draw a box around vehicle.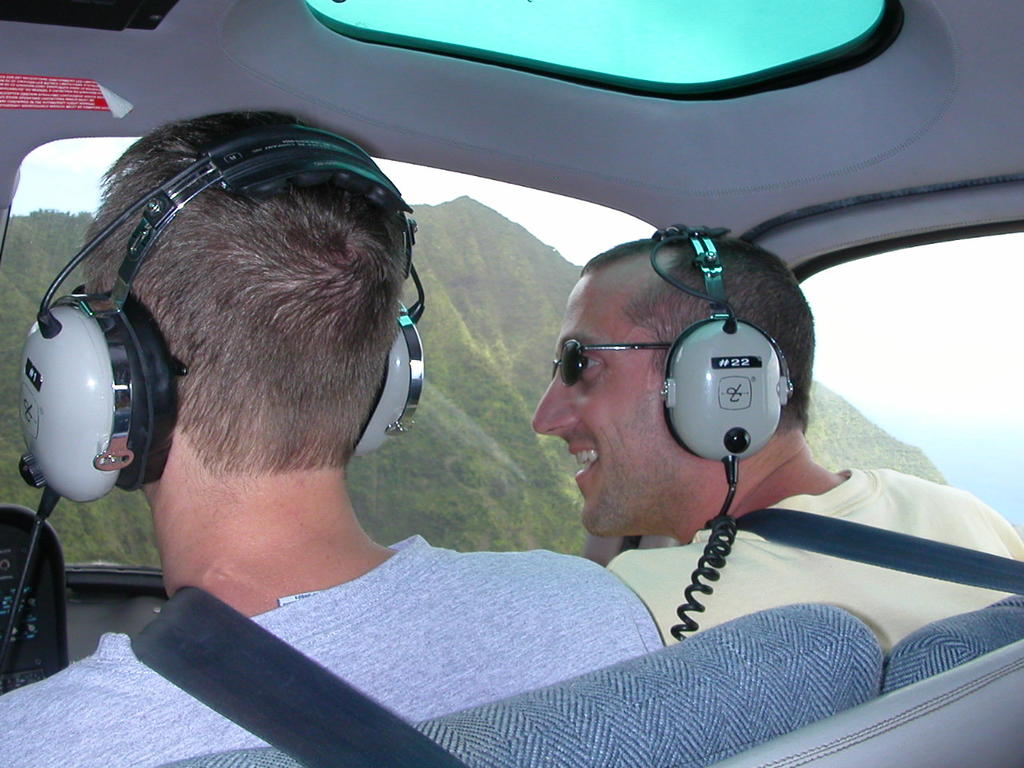
bbox=(0, 0, 1023, 765).
